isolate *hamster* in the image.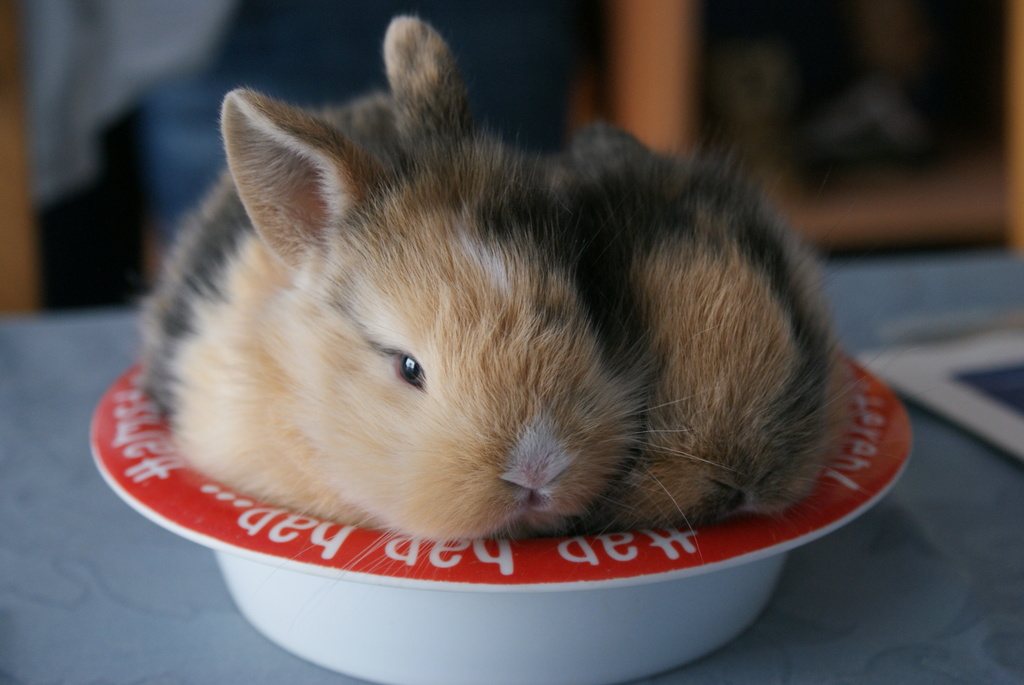
Isolated region: bbox=[131, 10, 897, 597].
